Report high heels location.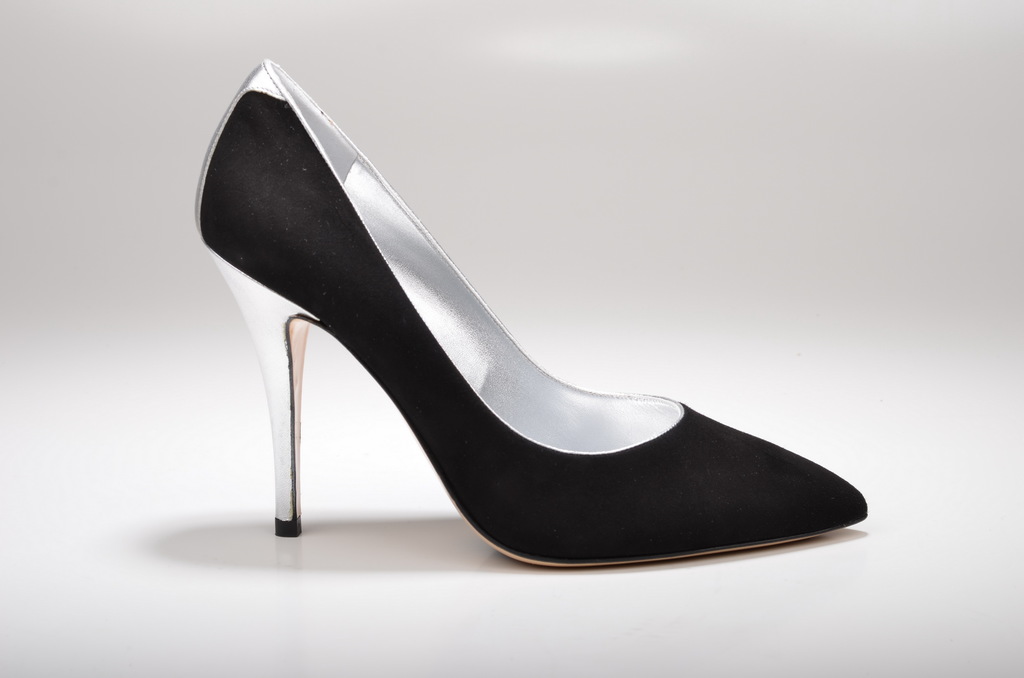
Report: detection(198, 58, 863, 569).
